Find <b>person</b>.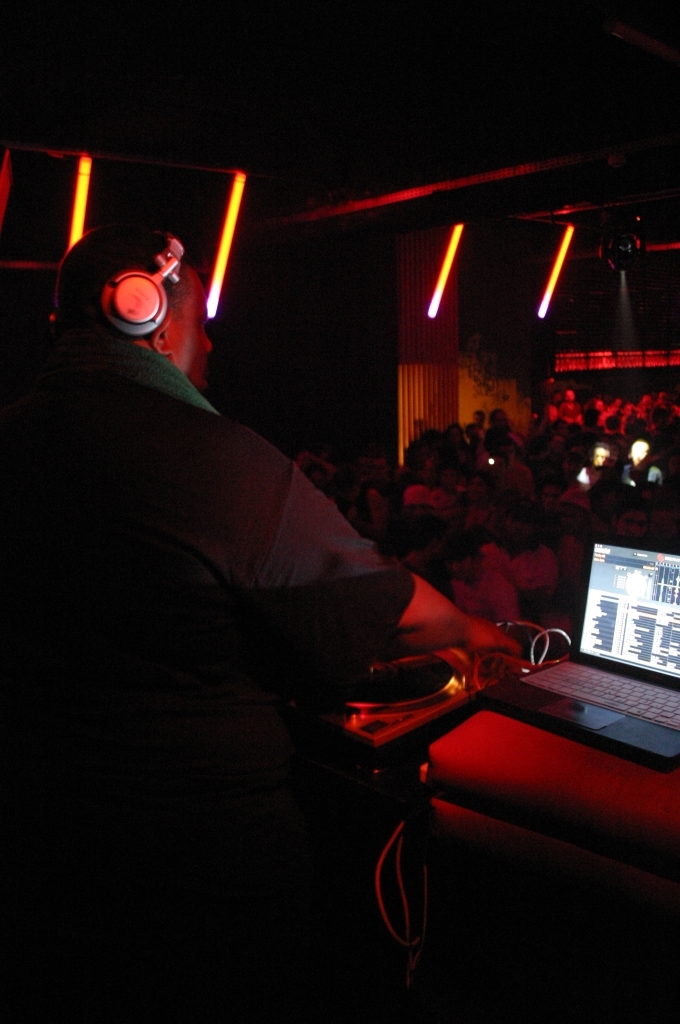
<region>658, 406, 676, 450</region>.
